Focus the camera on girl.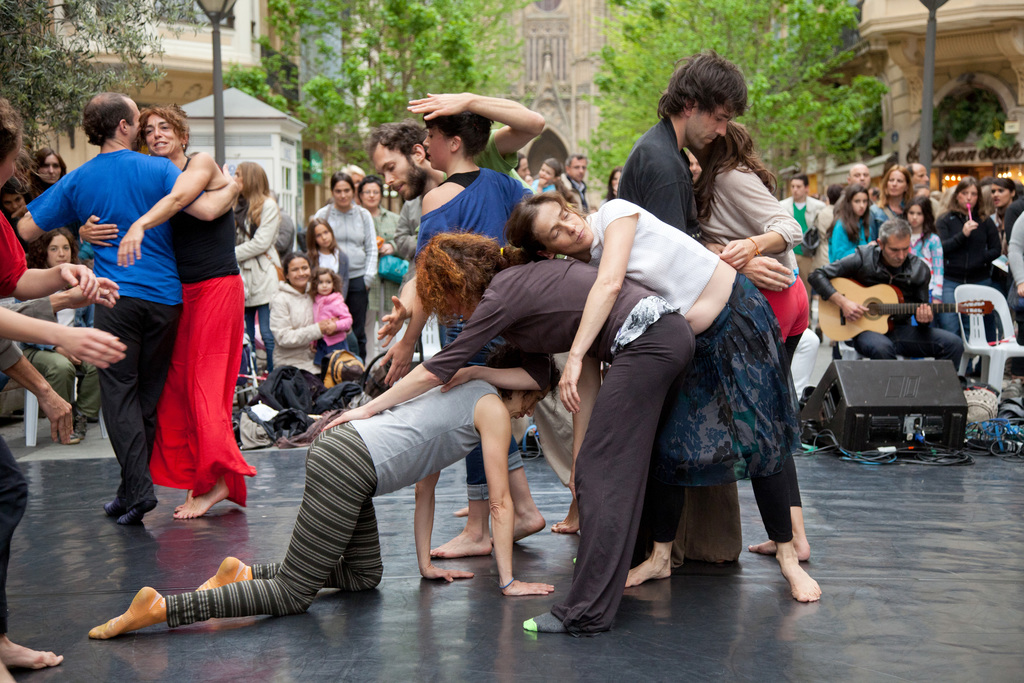
Focus region: 235 163 294 366.
